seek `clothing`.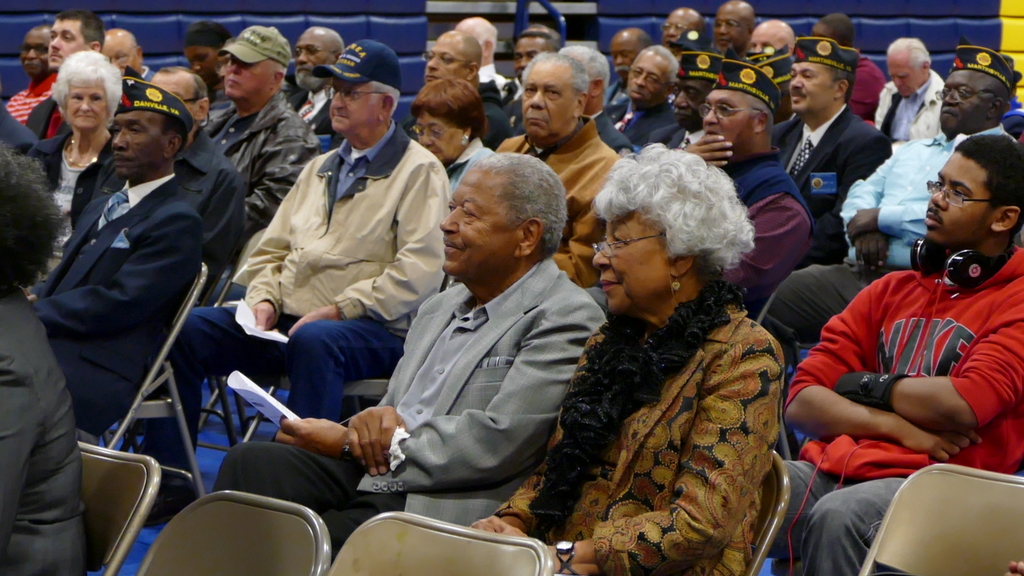
{"x1": 145, "y1": 122, "x2": 447, "y2": 470}.
